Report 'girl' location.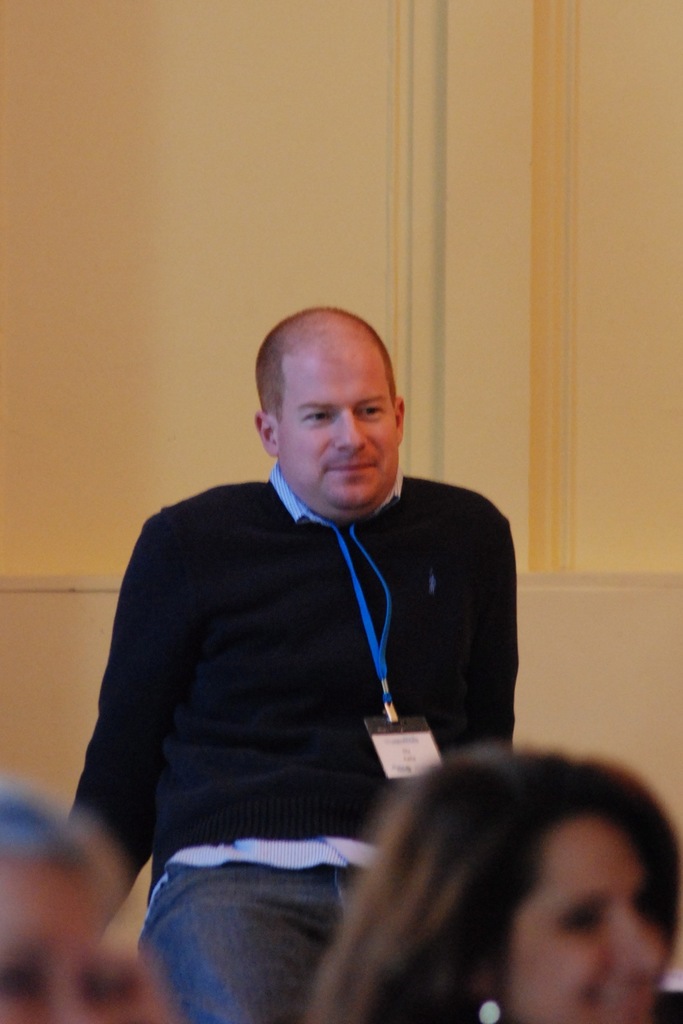
Report: 303,741,682,1023.
